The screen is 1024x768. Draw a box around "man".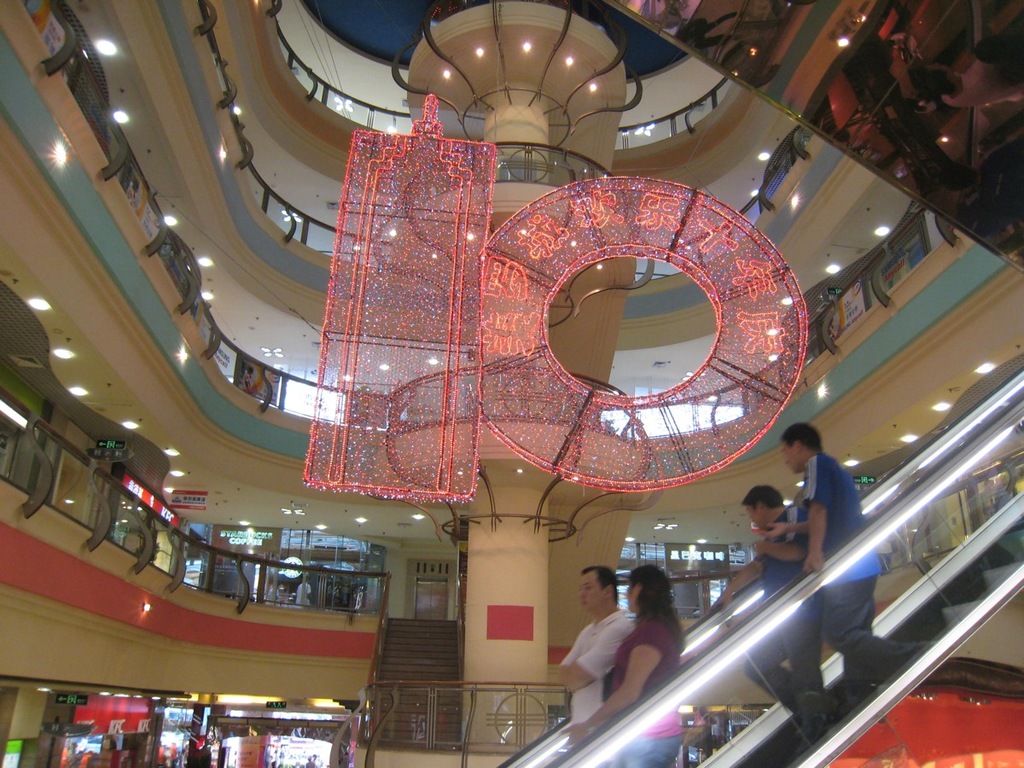
557:569:637:724.
